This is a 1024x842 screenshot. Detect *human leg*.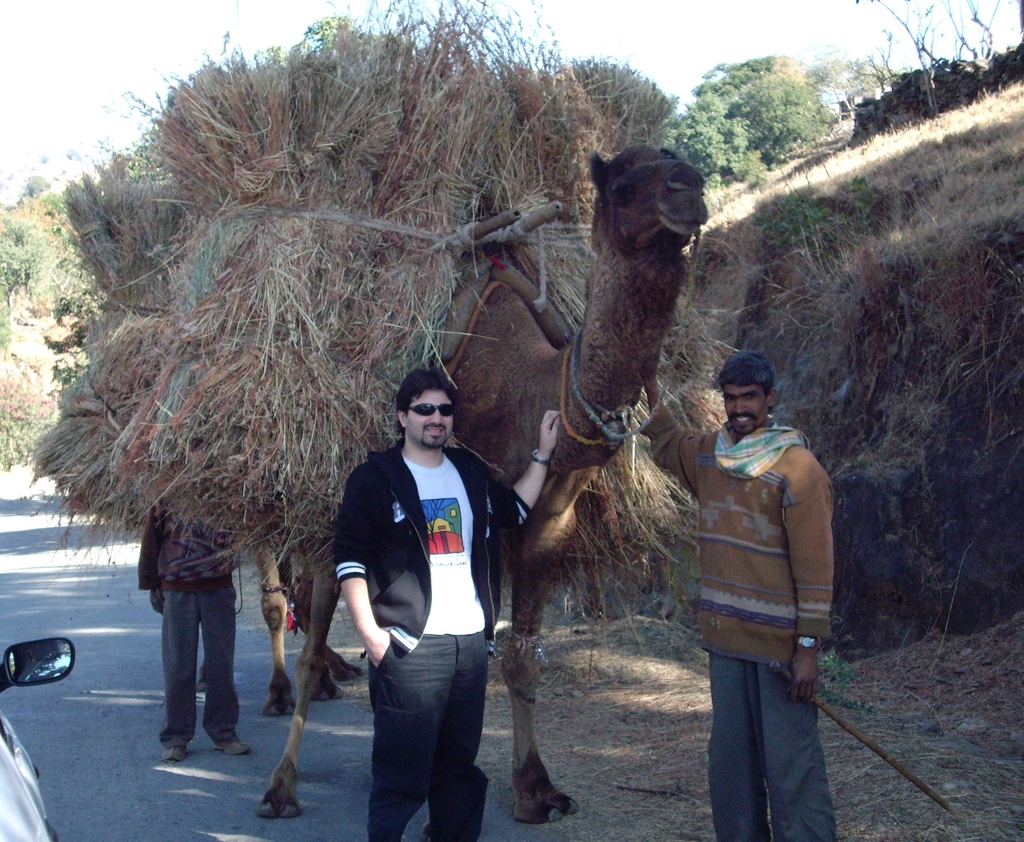
{"x1": 160, "y1": 580, "x2": 192, "y2": 759}.
